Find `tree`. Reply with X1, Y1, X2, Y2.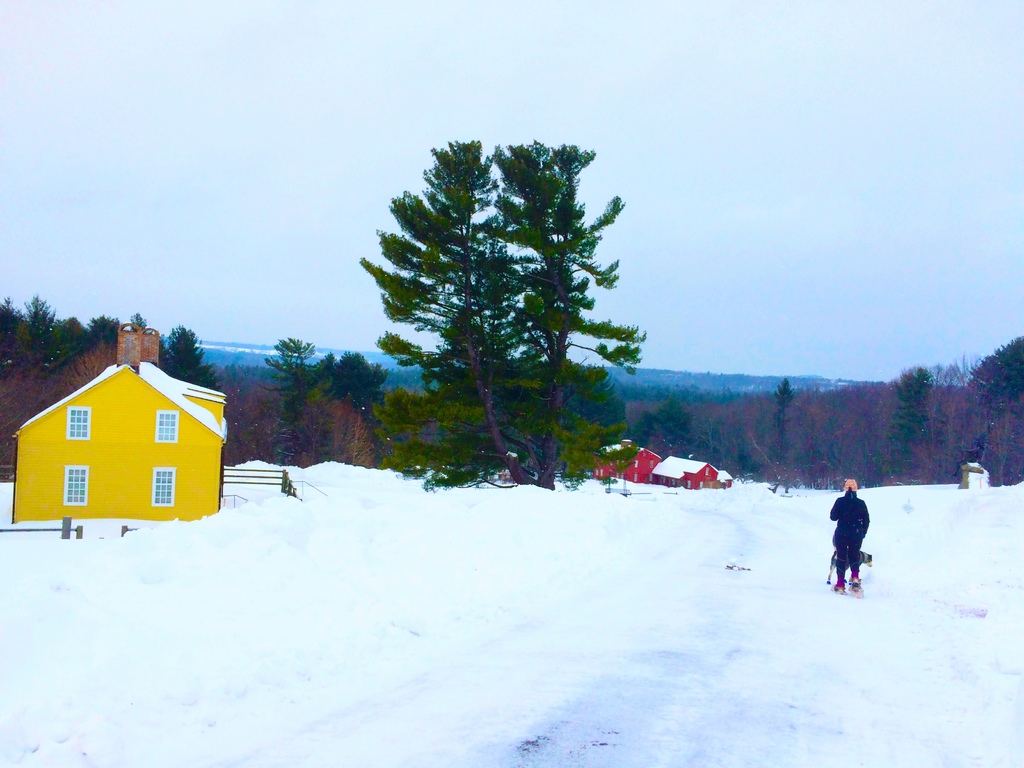
58, 346, 107, 388.
